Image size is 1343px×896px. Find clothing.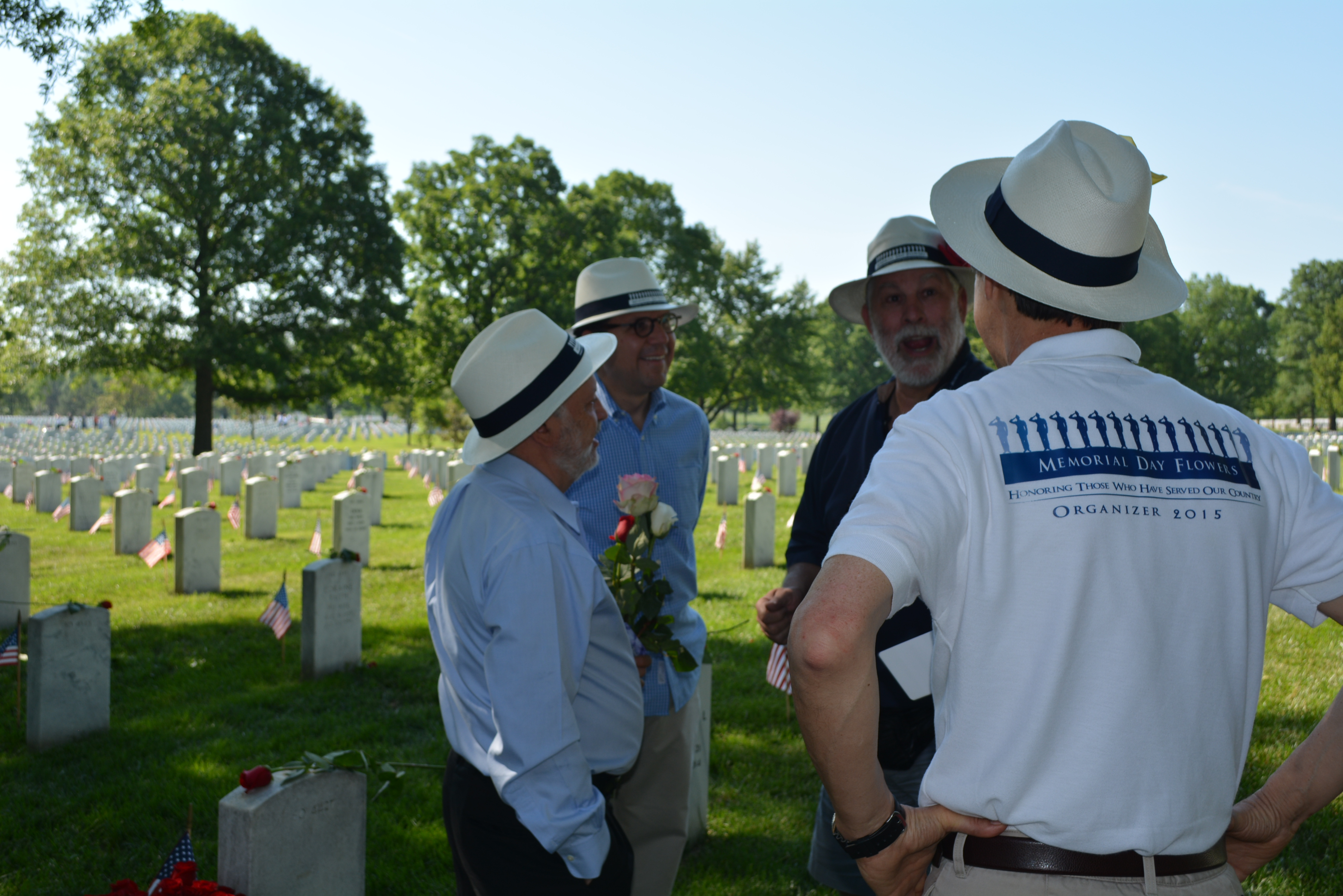
(232,99,297,267).
